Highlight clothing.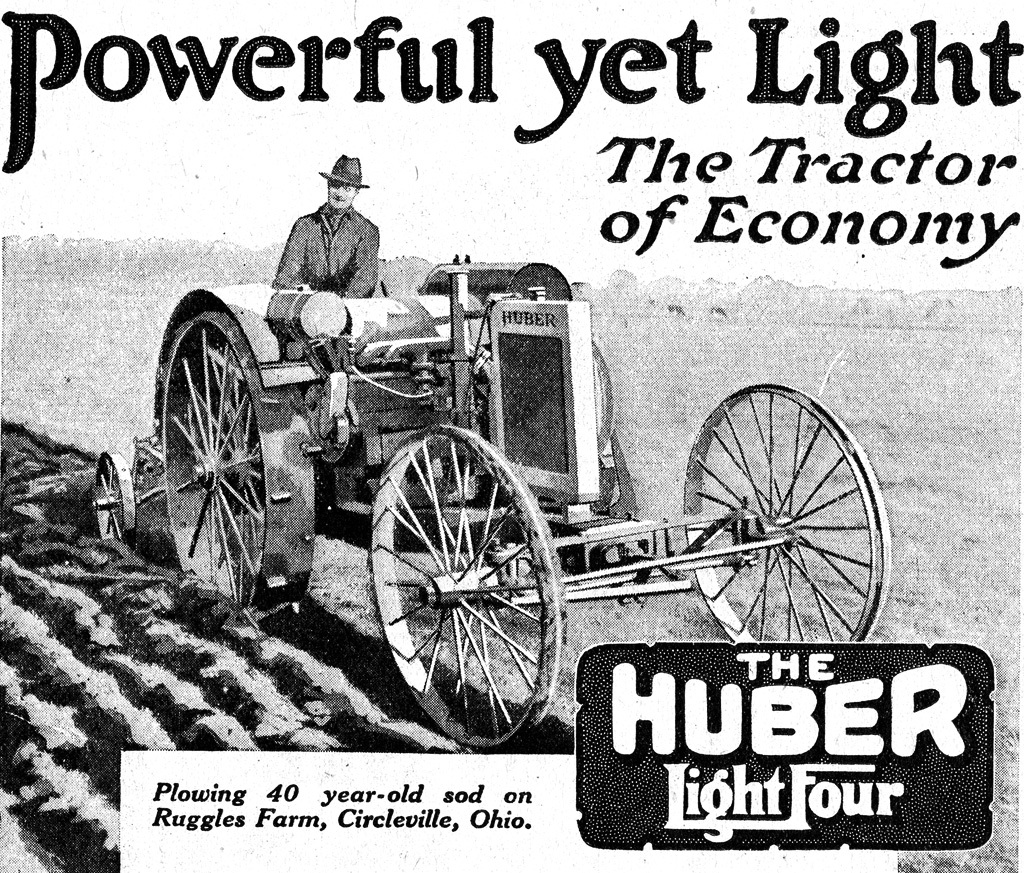
Highlighted region: [x1=256, y1=174, x2=394, y2=300].
